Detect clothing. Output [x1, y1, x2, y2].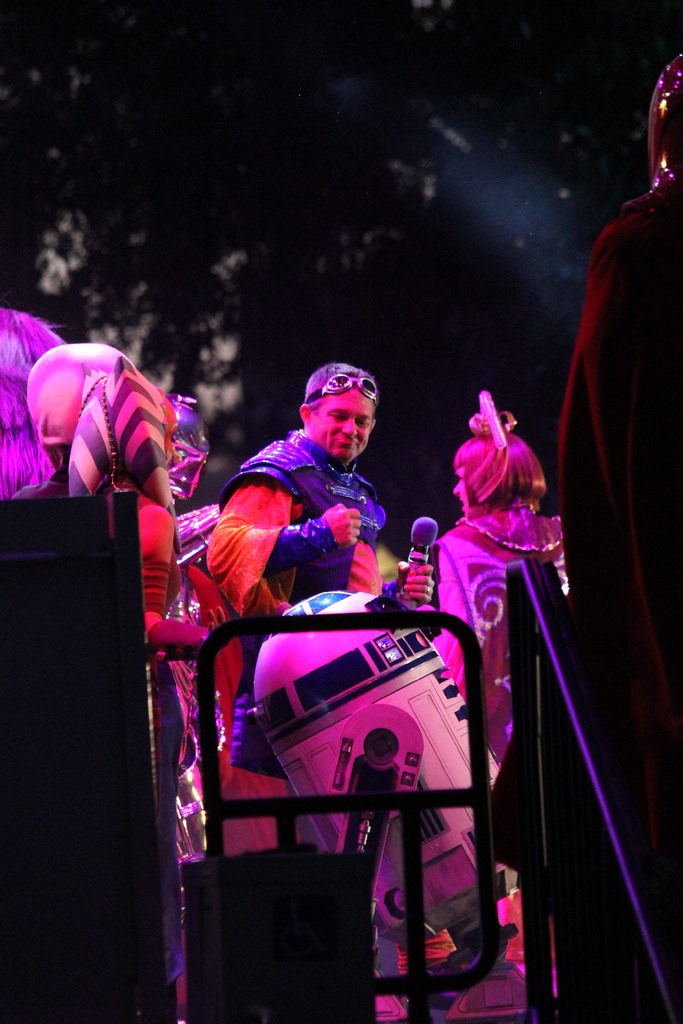
[205, 431, 383, 850].
